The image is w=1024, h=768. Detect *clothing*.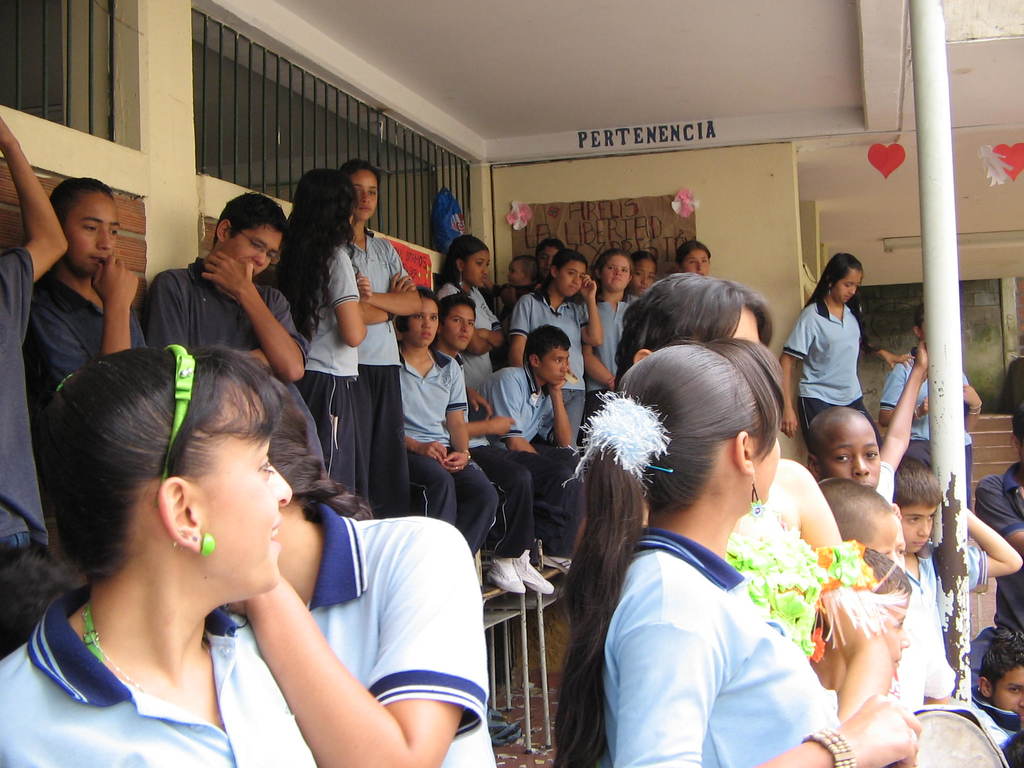
Detection: <region>458, 353, 574, 562</region>.
